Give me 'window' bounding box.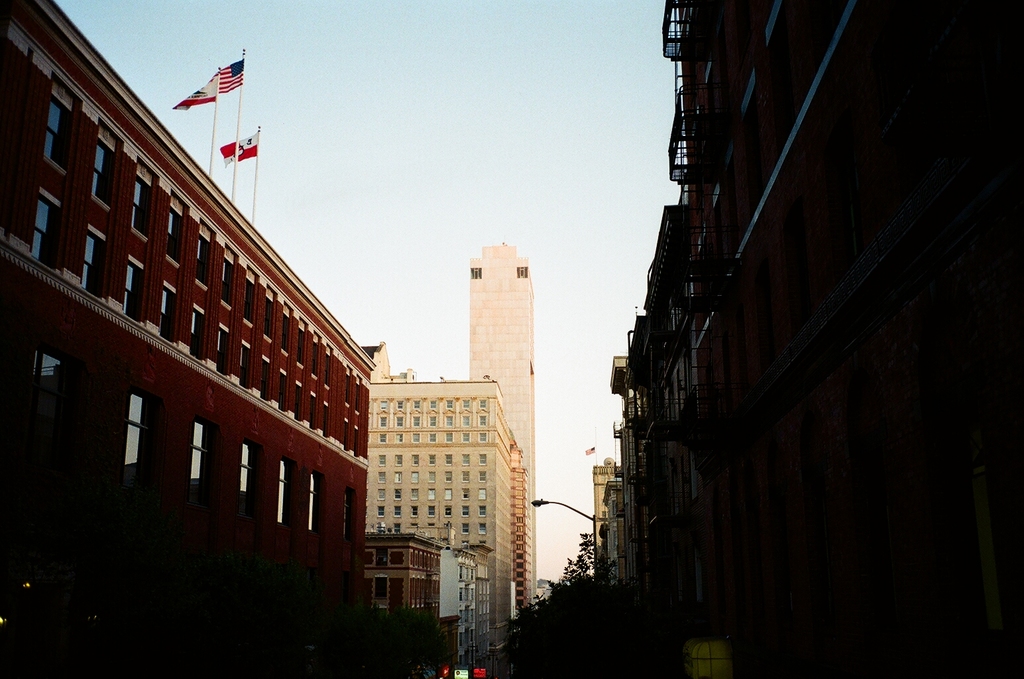
(480, 526, 492, 538).
